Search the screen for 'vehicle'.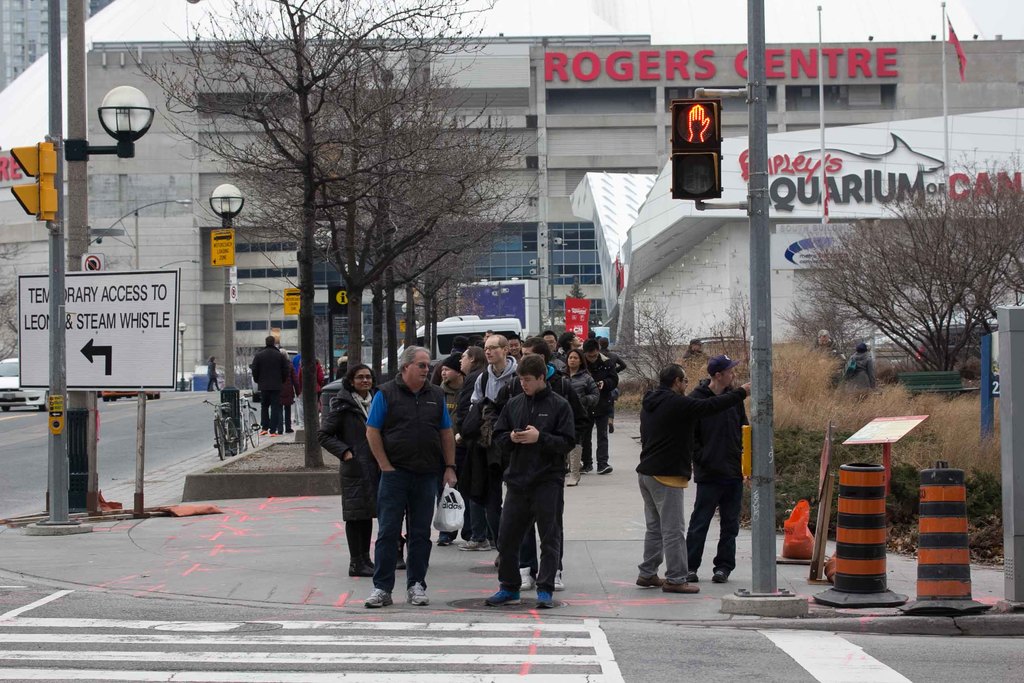
Found at box(202, 399, 242, 461).
